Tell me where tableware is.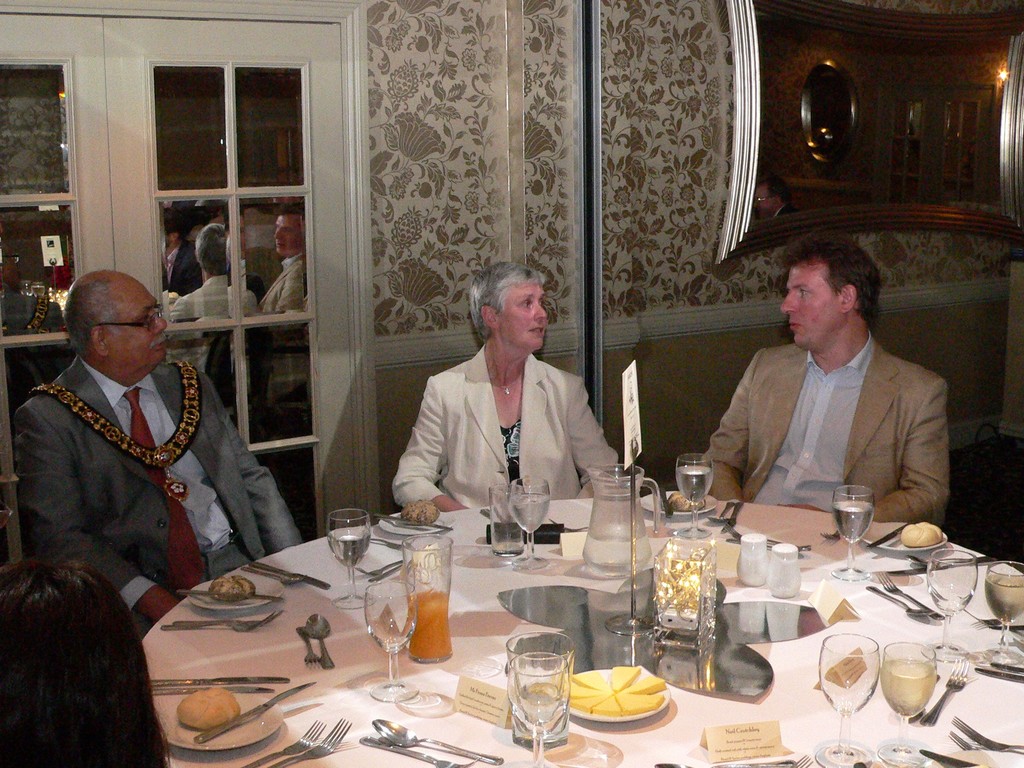
tableware is at region(188, 576, 283, 611).
